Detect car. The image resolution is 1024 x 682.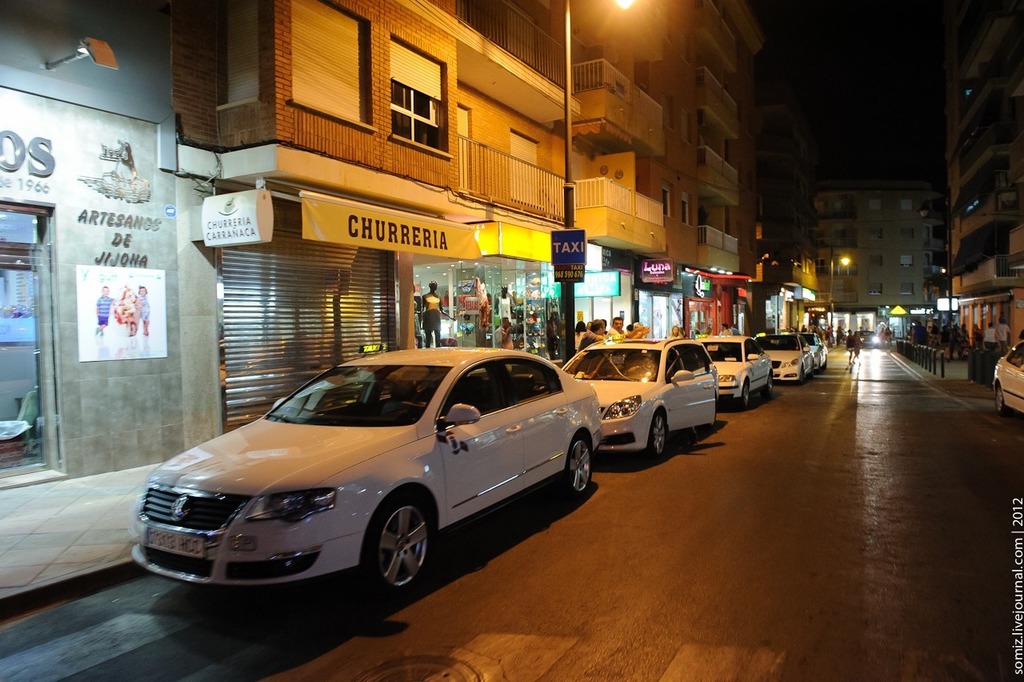
pyautogui.locateOnScreen(552, 329, 724, 455).
